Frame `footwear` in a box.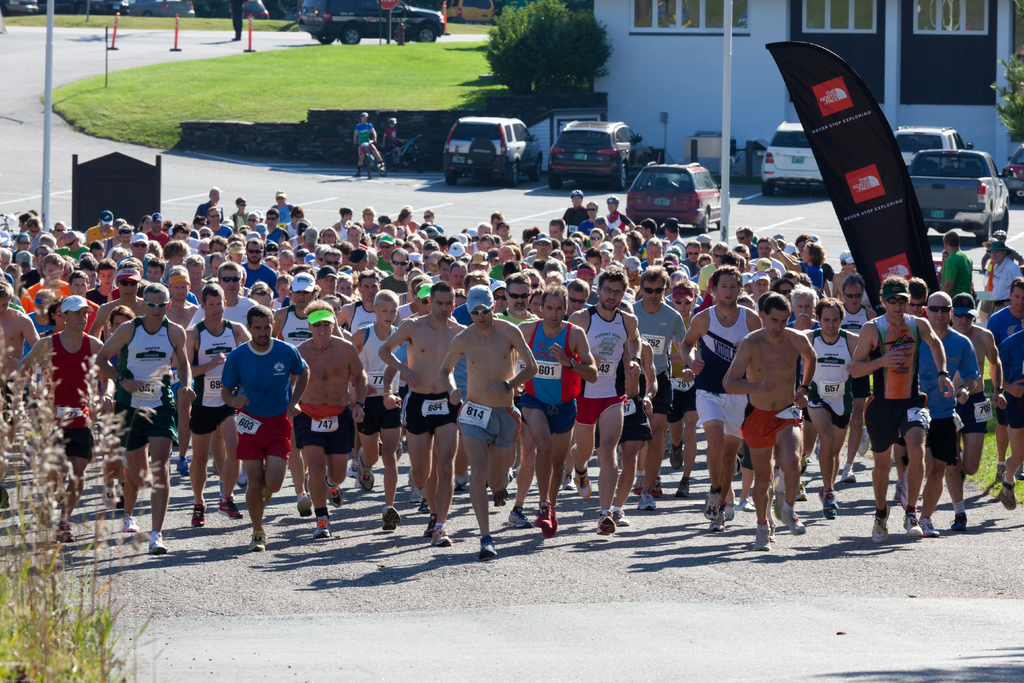
[297,491,312,519].
